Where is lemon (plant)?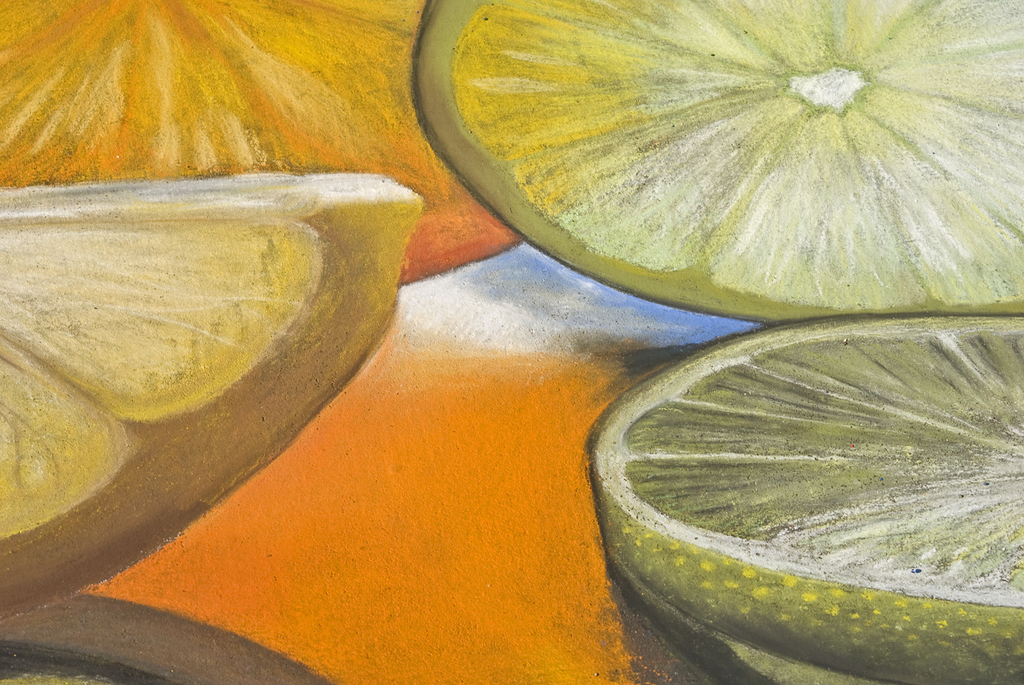
408 0 1023 323.
